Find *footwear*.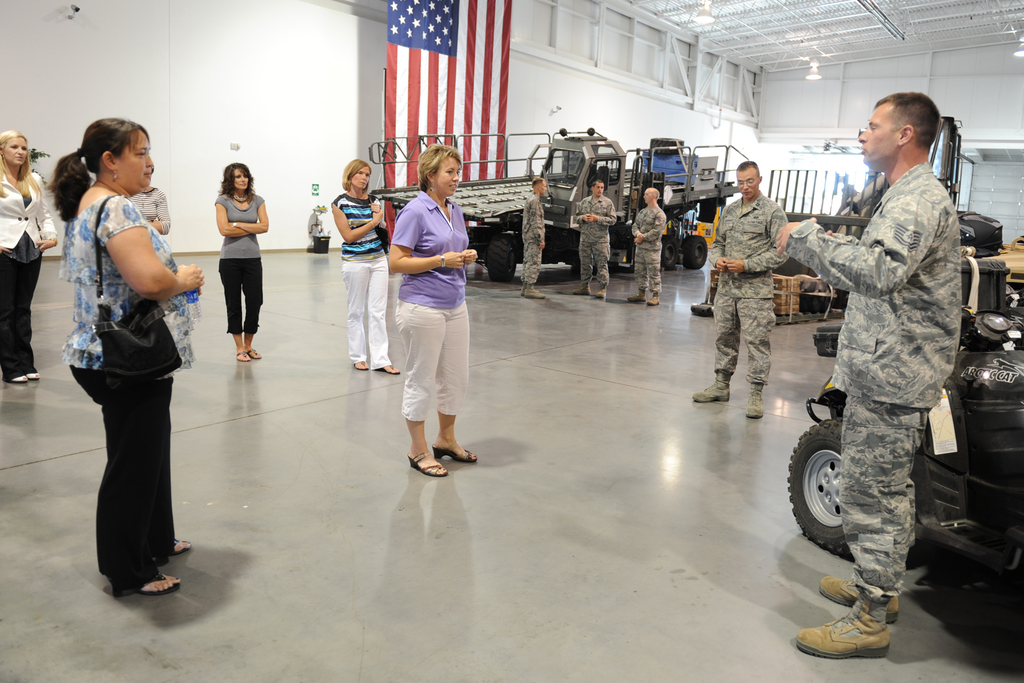
430:441:477:465.
